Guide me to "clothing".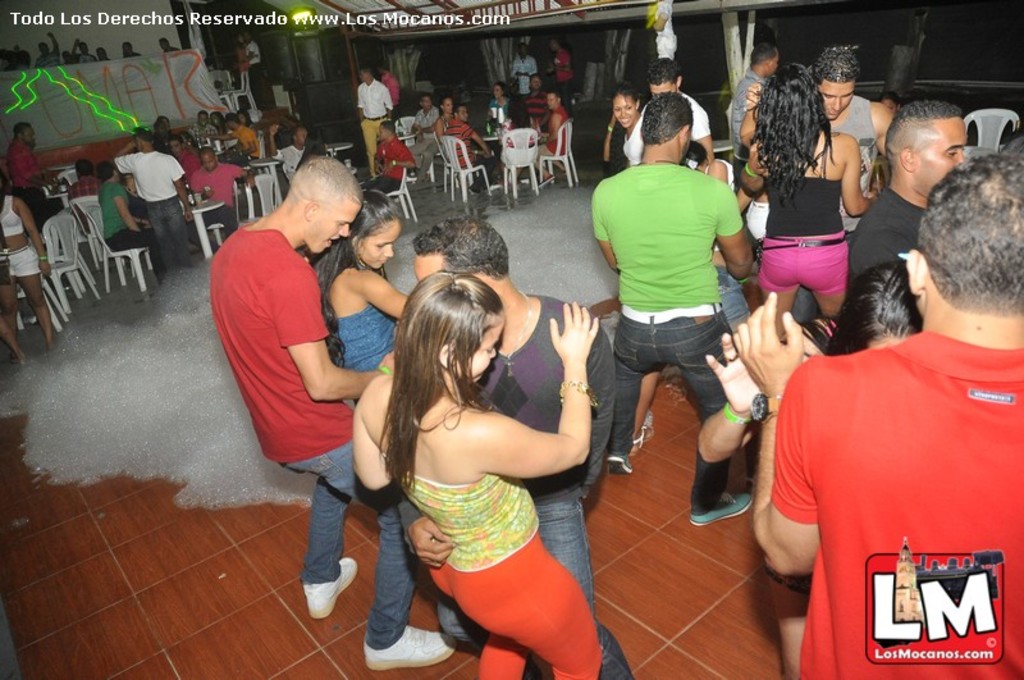
Guidance: {"left": 214, "top": 213, "right": 412, "bottom": 657}.
